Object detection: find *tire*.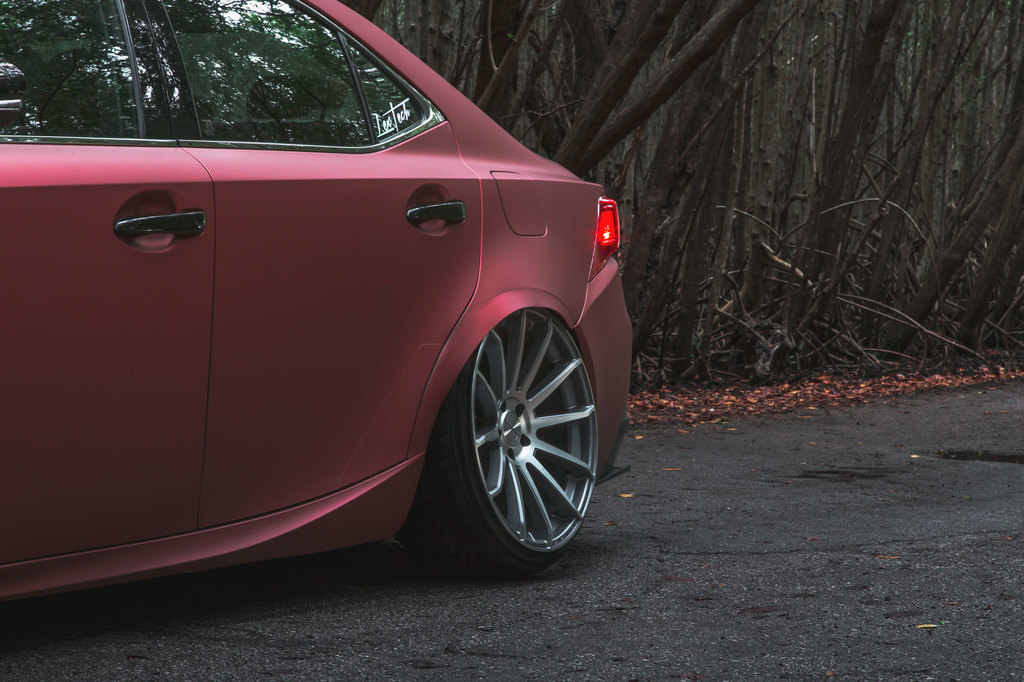
[x1=420, y1=305, x2=598, y2=575].
